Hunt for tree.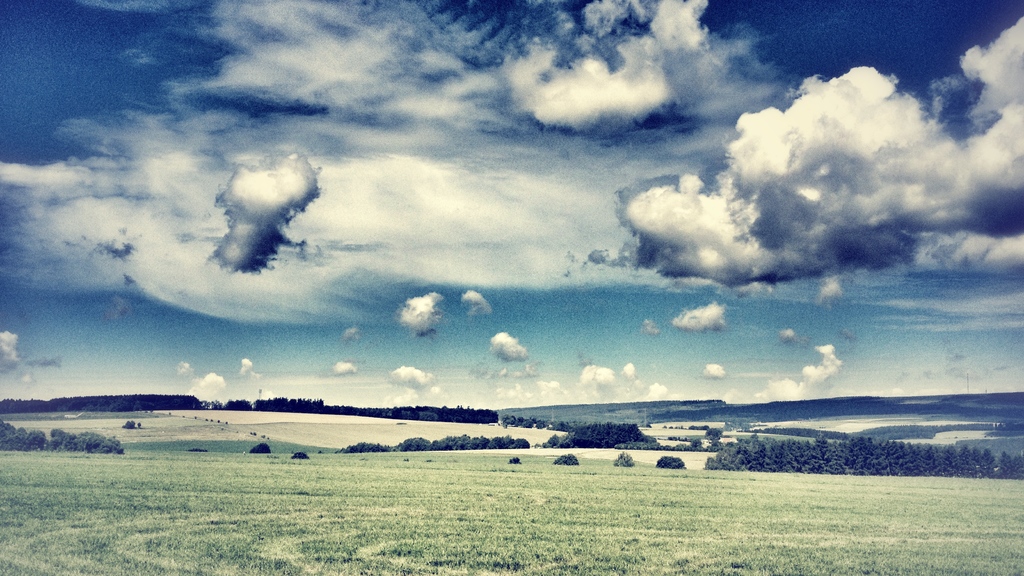
Hunted down at pyautogui.locateOnScreen(616, 448, 636, 467).
